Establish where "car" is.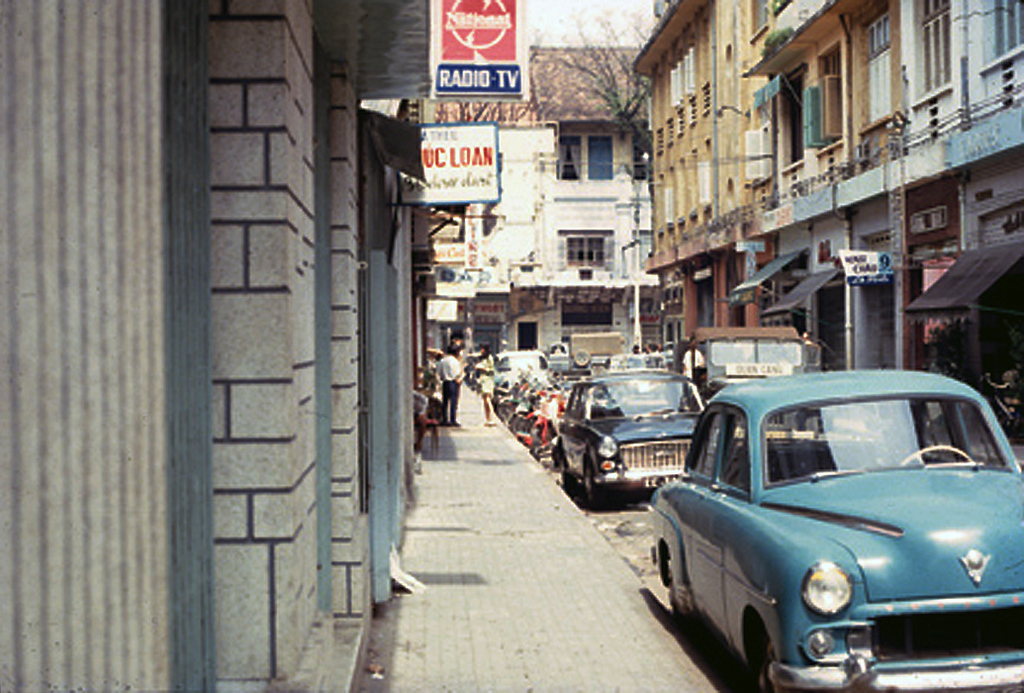
Established at {"left": 647, "top": 366, "right": 1023, "bottom": 692}.
